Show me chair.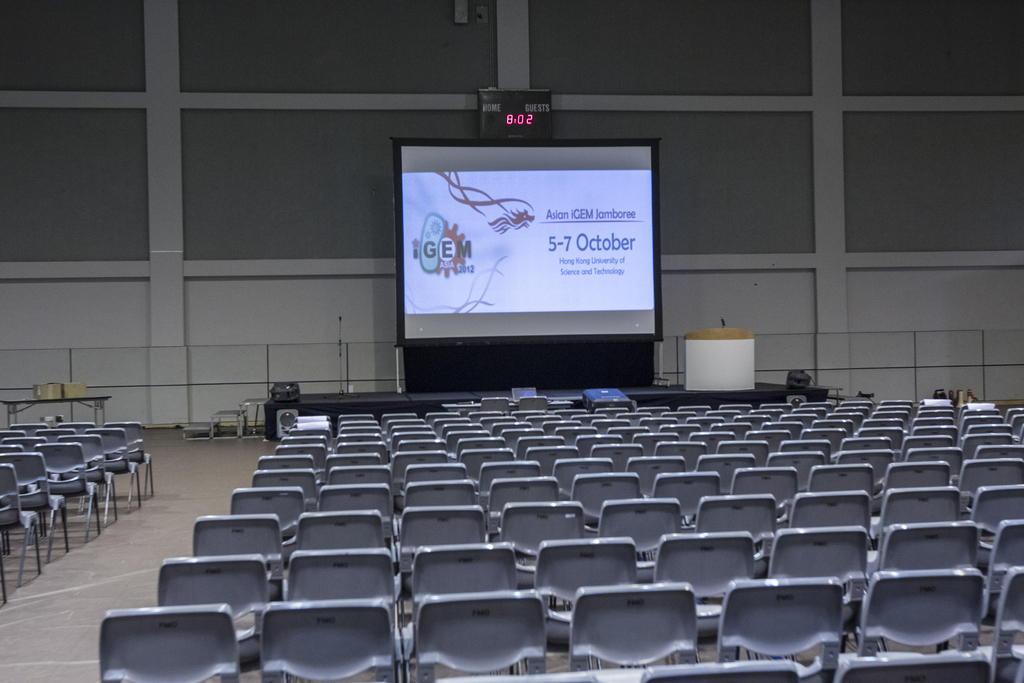
chair is here: left=560, top=583, right=703, bottom=675.
